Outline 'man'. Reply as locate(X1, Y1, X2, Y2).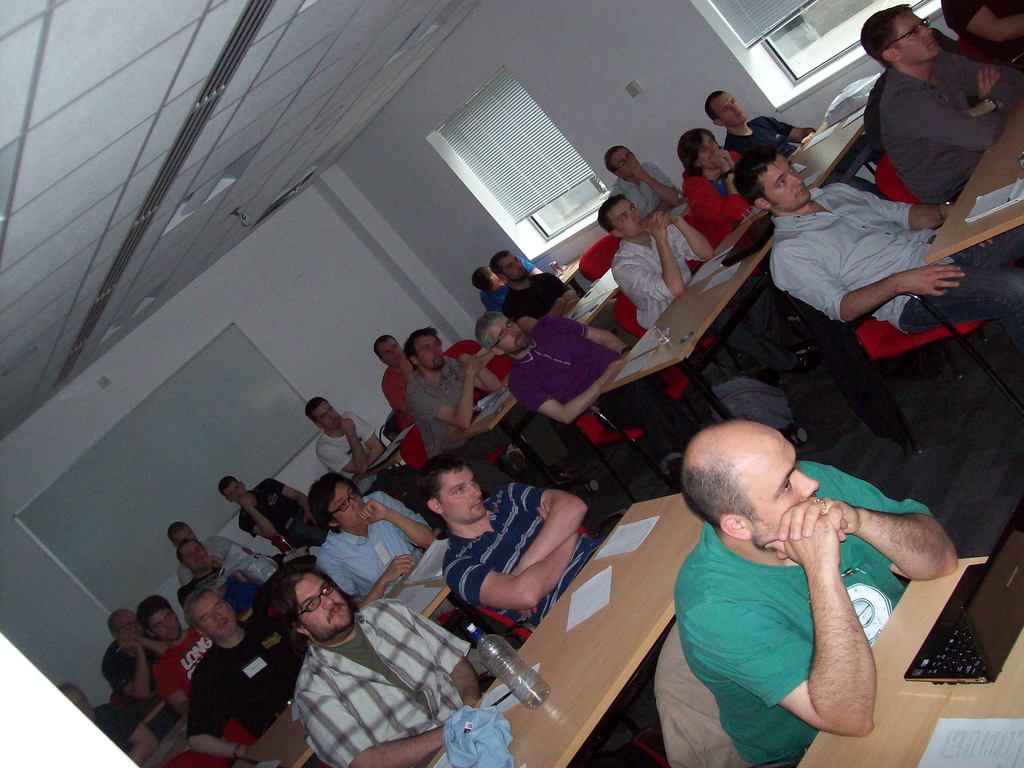
locate(940, 0, 1023, 59).
